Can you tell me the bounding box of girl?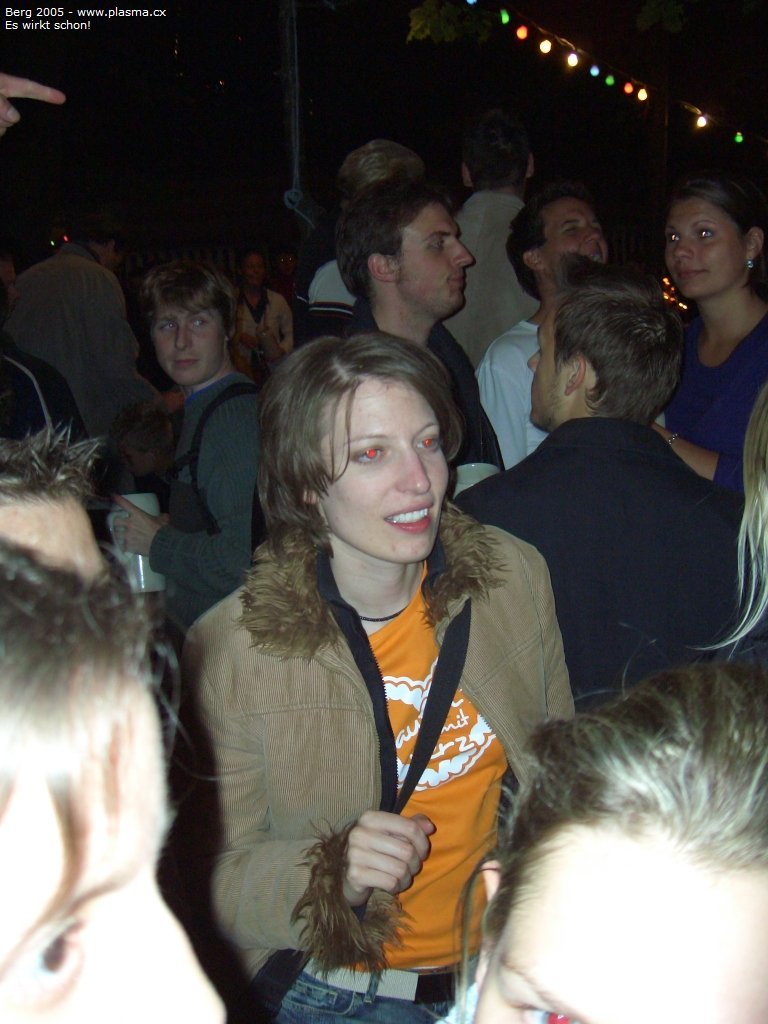
(0, 542, 224, 1023).
